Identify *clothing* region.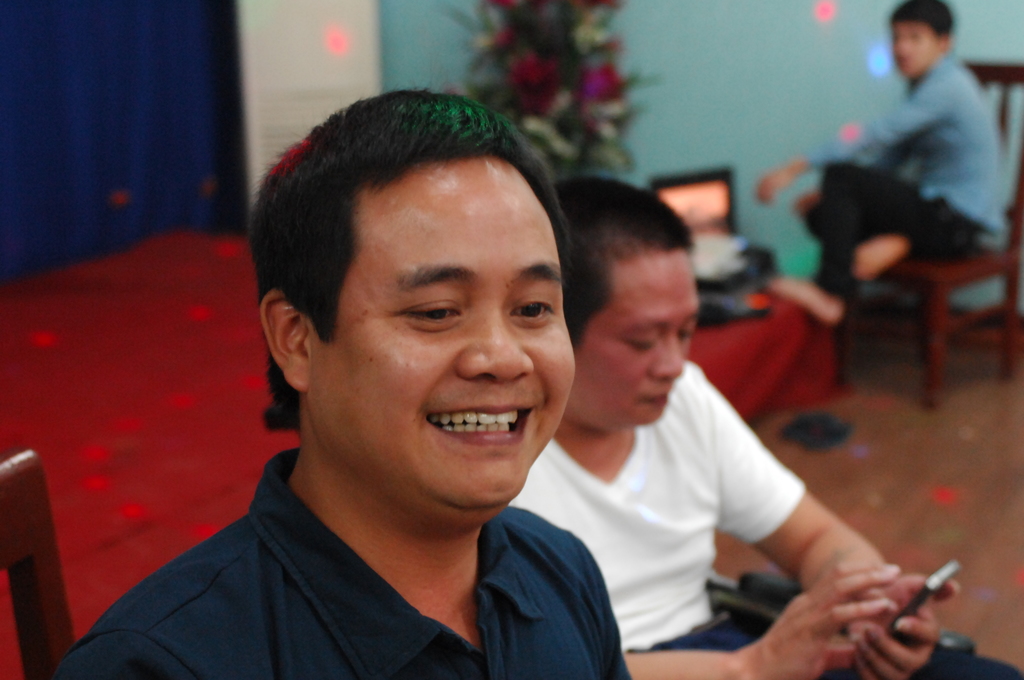
Region: 54/448/632/679.
